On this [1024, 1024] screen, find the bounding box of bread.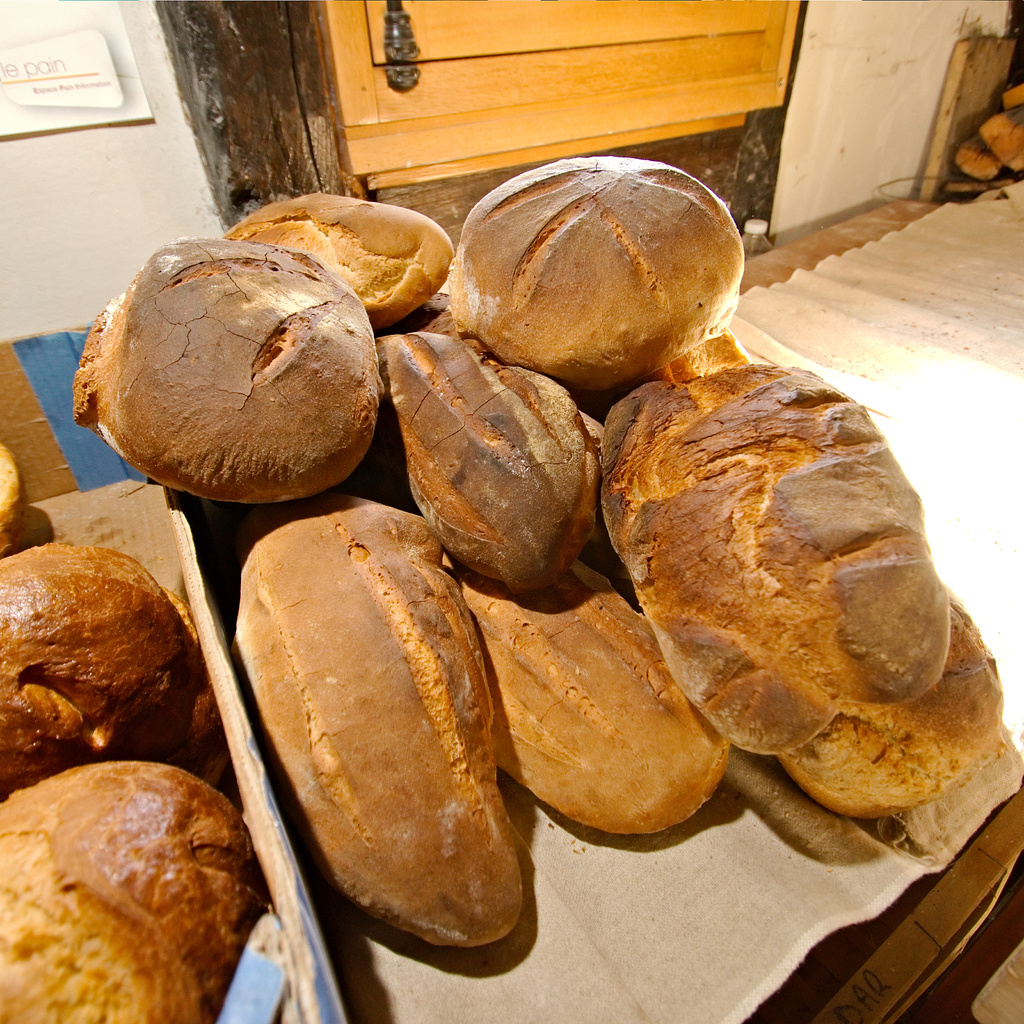
Bounding box: crop(0, 765, 249, 1023).
